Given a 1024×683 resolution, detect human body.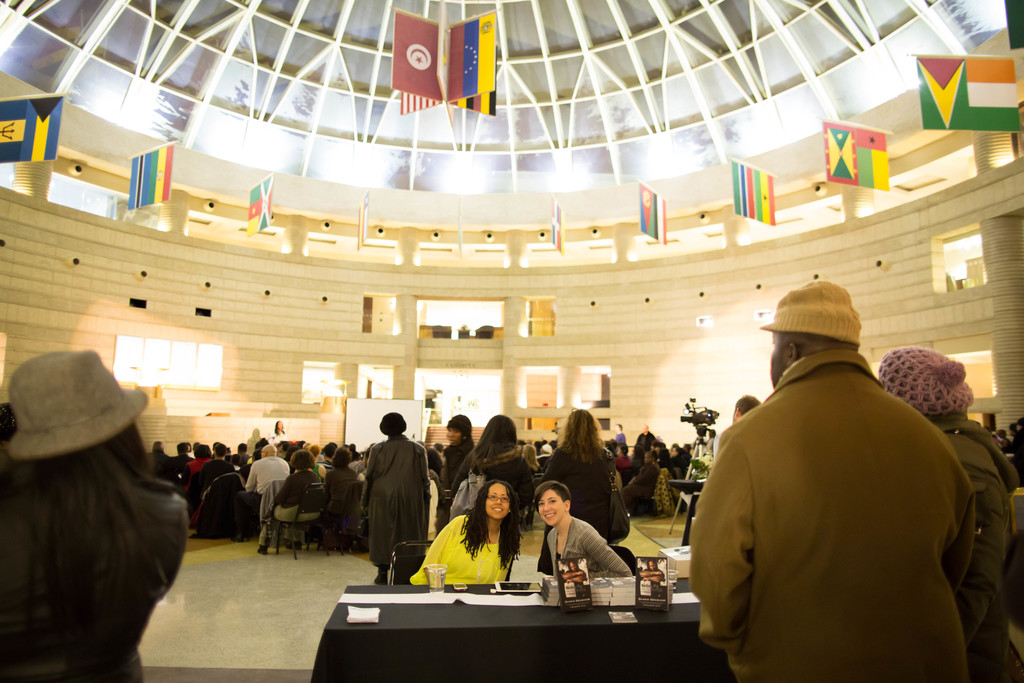
[319,467,364,531].
